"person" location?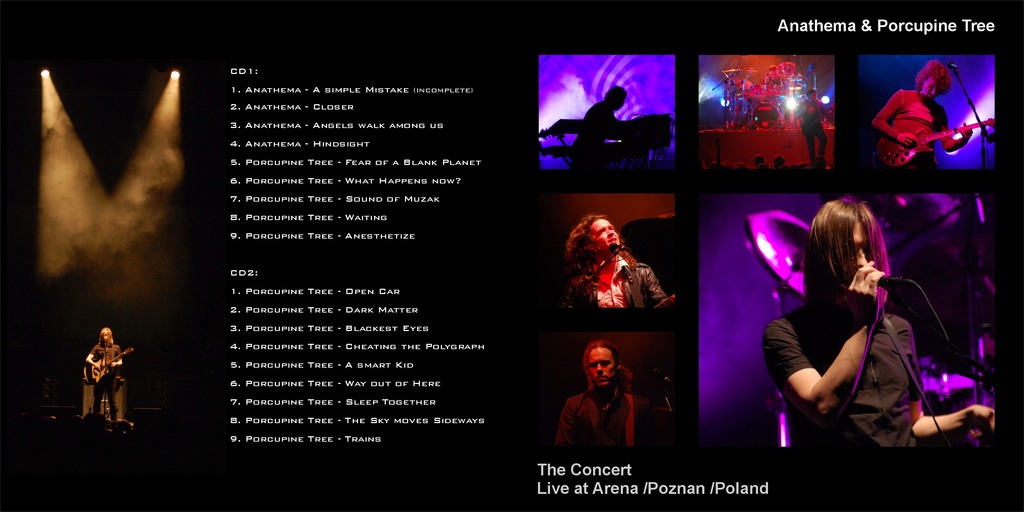
{"x1": 867, "y1": 61, "x2": 971, "y2": 165}
